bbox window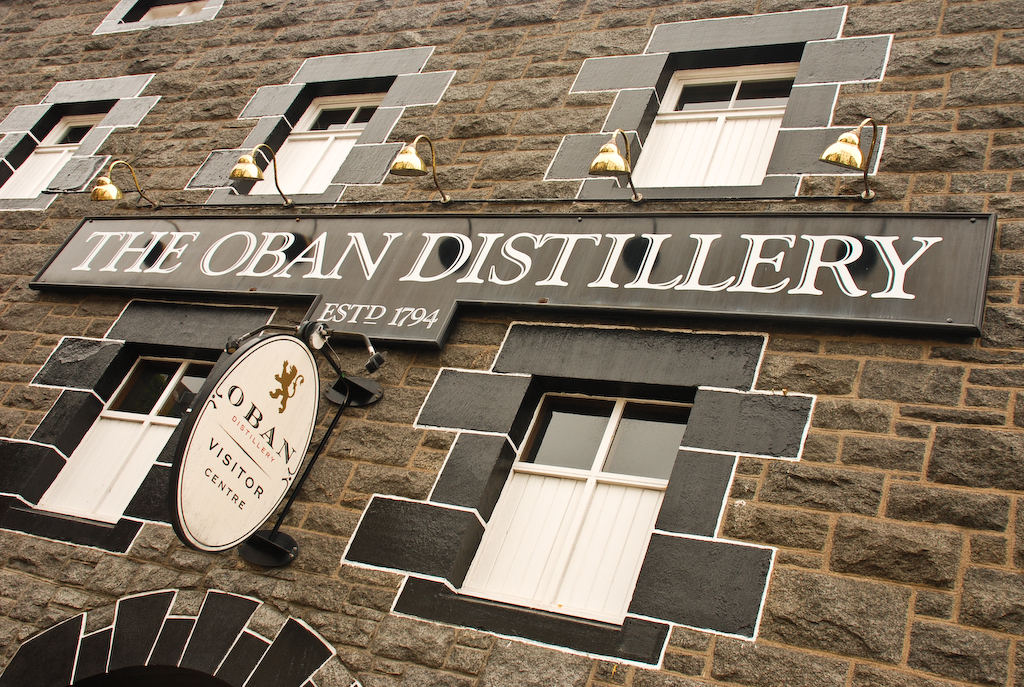
box=[247, 88, 390, 195]
